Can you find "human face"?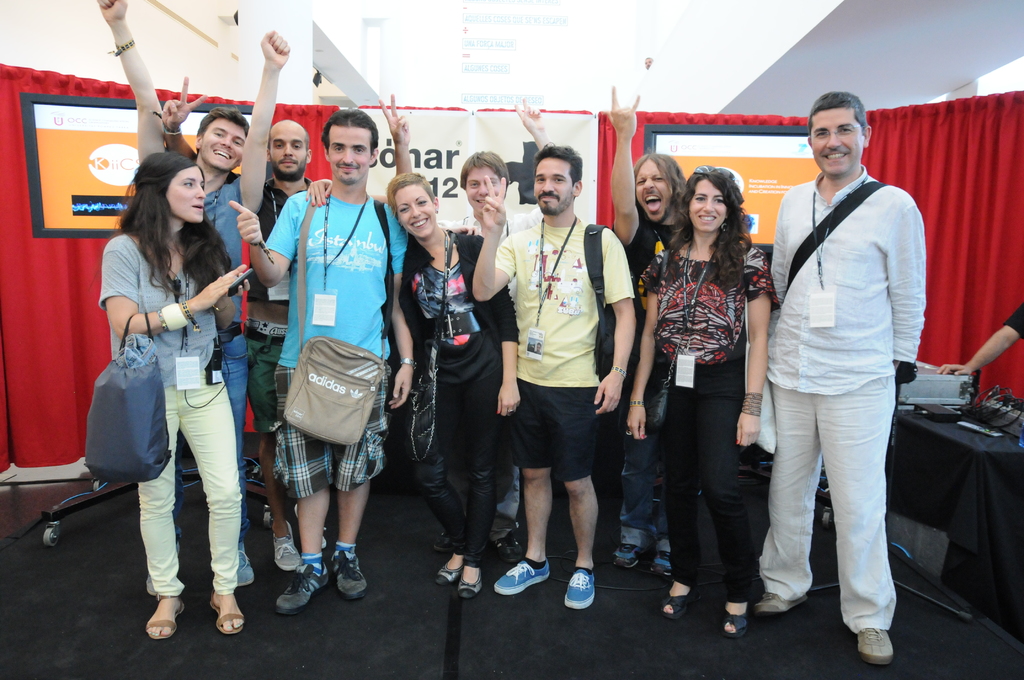
Yes, bounding box: (198,117,246,174).
